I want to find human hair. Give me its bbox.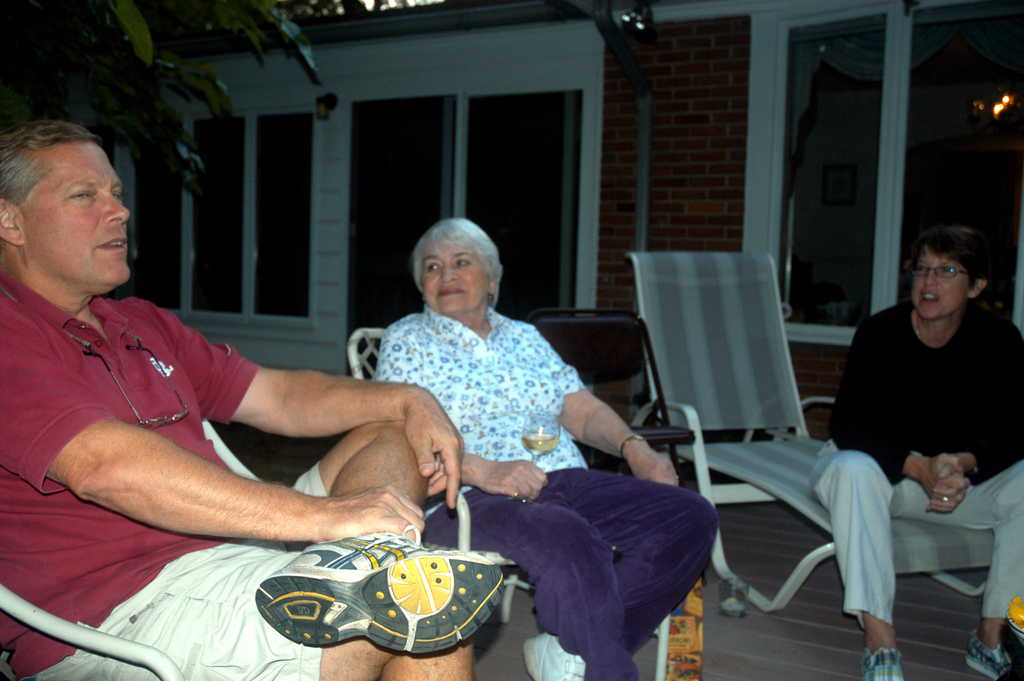
detection(413, 214, 502, 309).
